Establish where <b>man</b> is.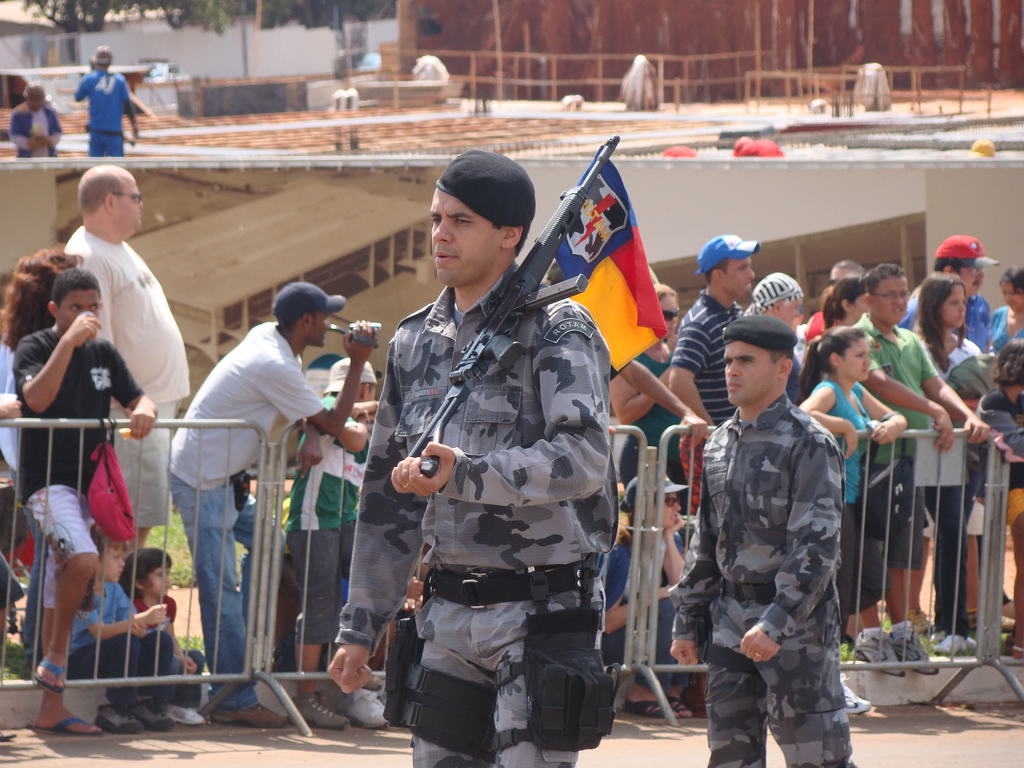
Established at crop(898, 237, 993, 639).
